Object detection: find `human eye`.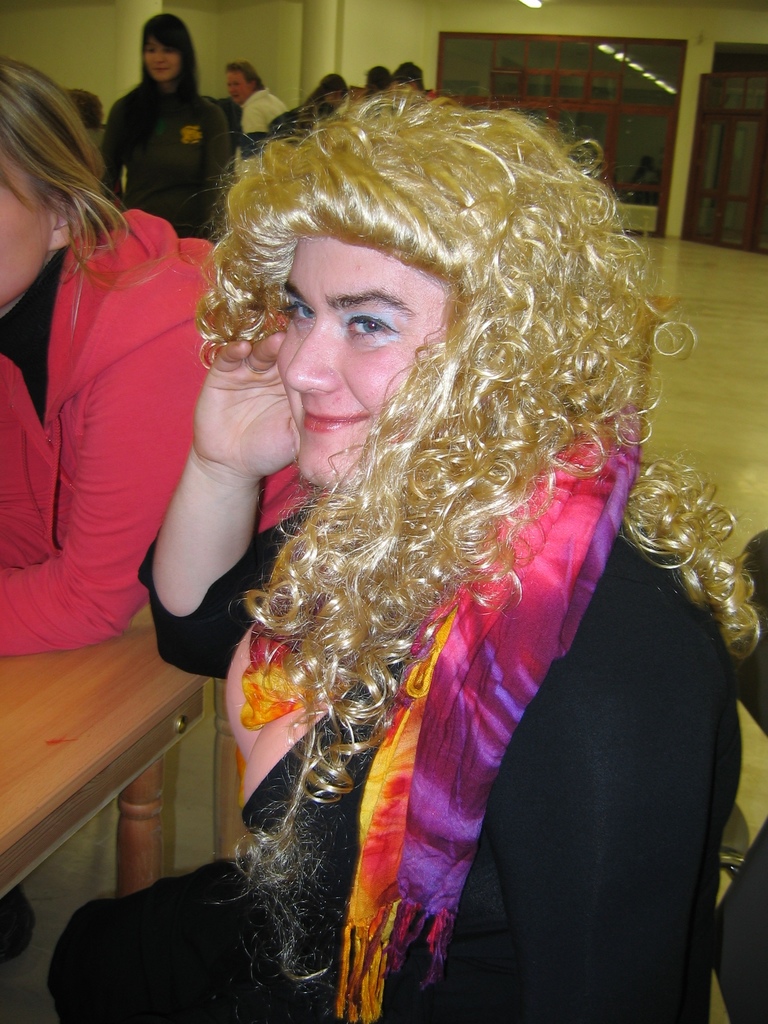
select_region(329, 283, 427, 357).
